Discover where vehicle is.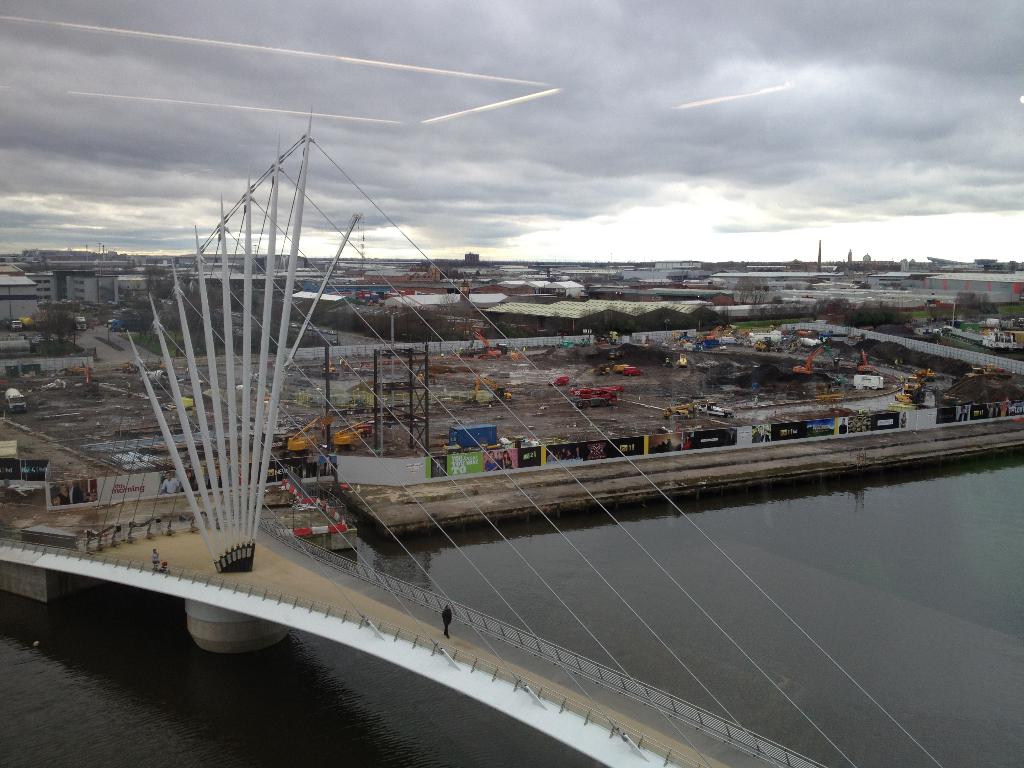
Discovered at [x1=947, y1=365, x2=1011, y2=395].
